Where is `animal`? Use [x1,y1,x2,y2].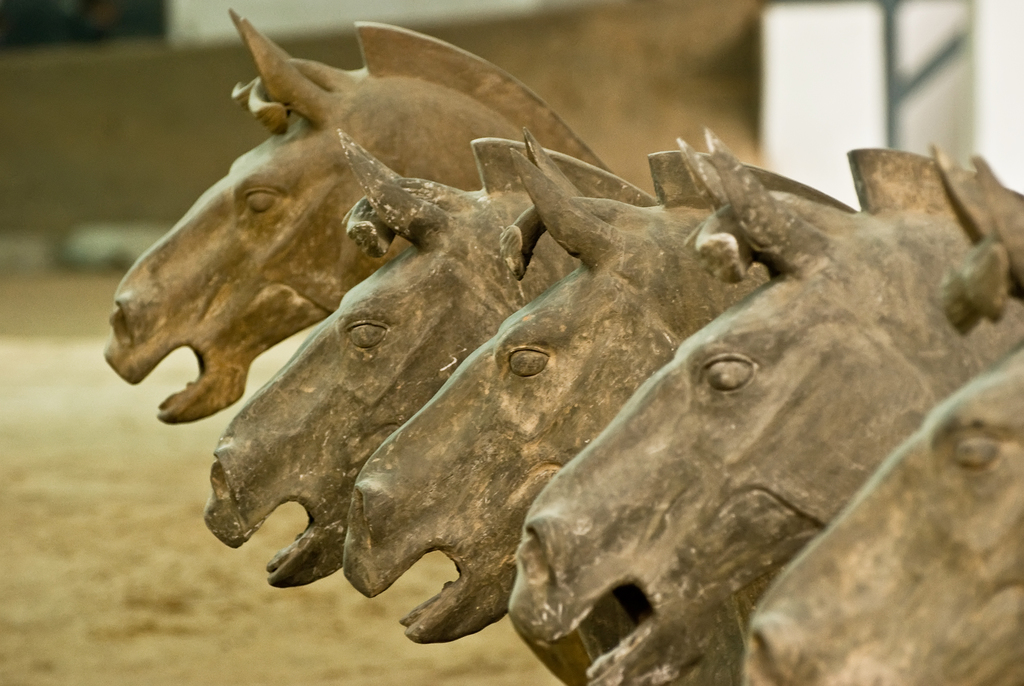
[101,6,612,430].
